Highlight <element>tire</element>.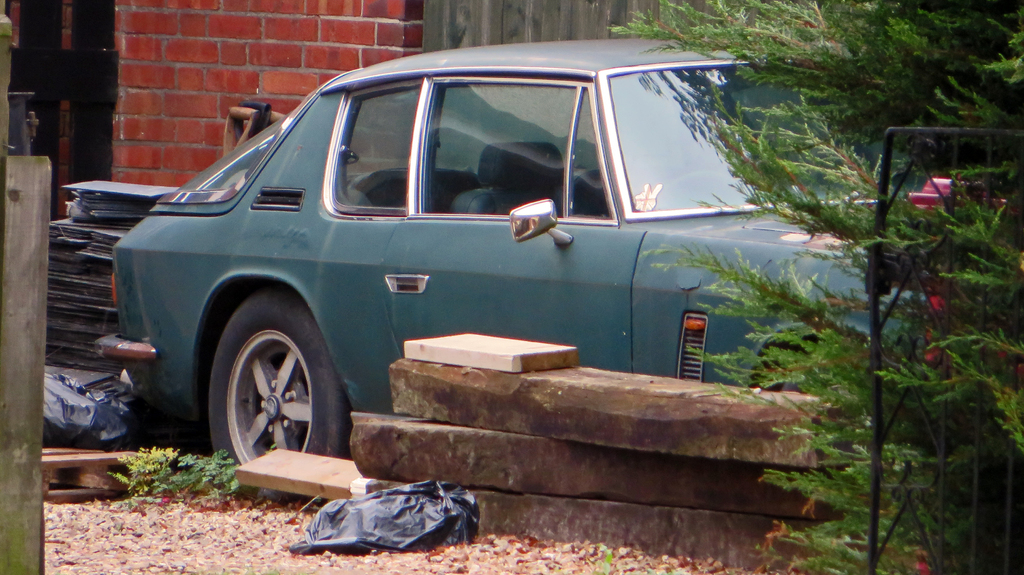
Highlighted region: {"left": 209, "top": 313, "right": 330, "bottom": 468}.
